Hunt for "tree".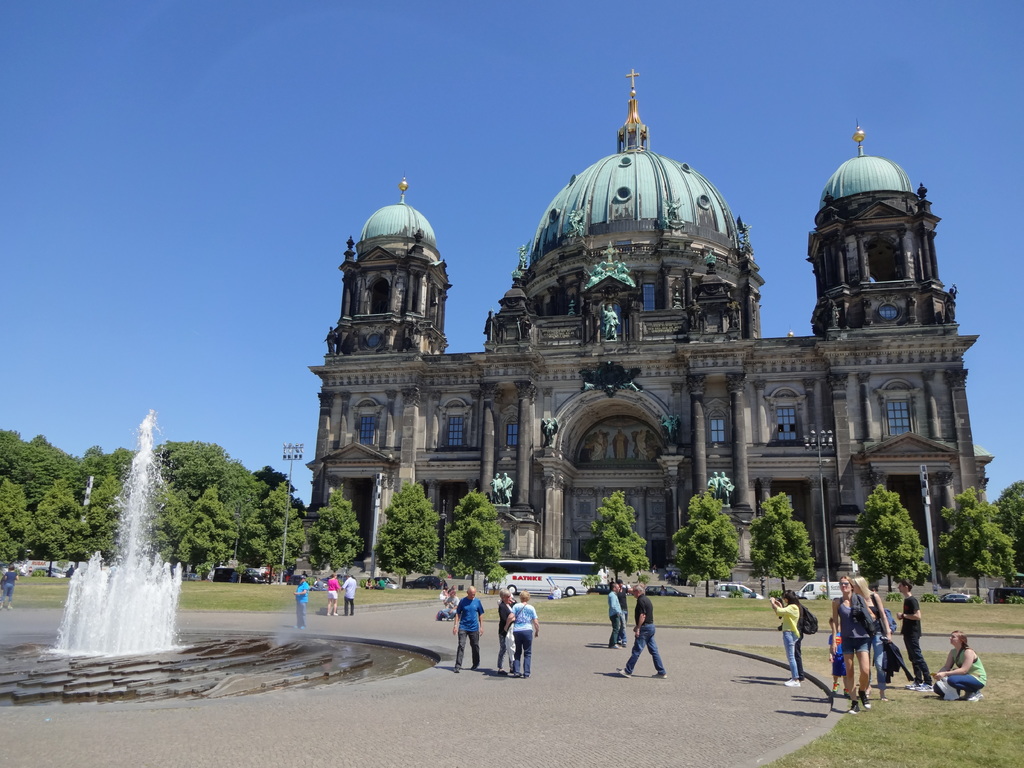
Hunted down at 312/483/353/581.
